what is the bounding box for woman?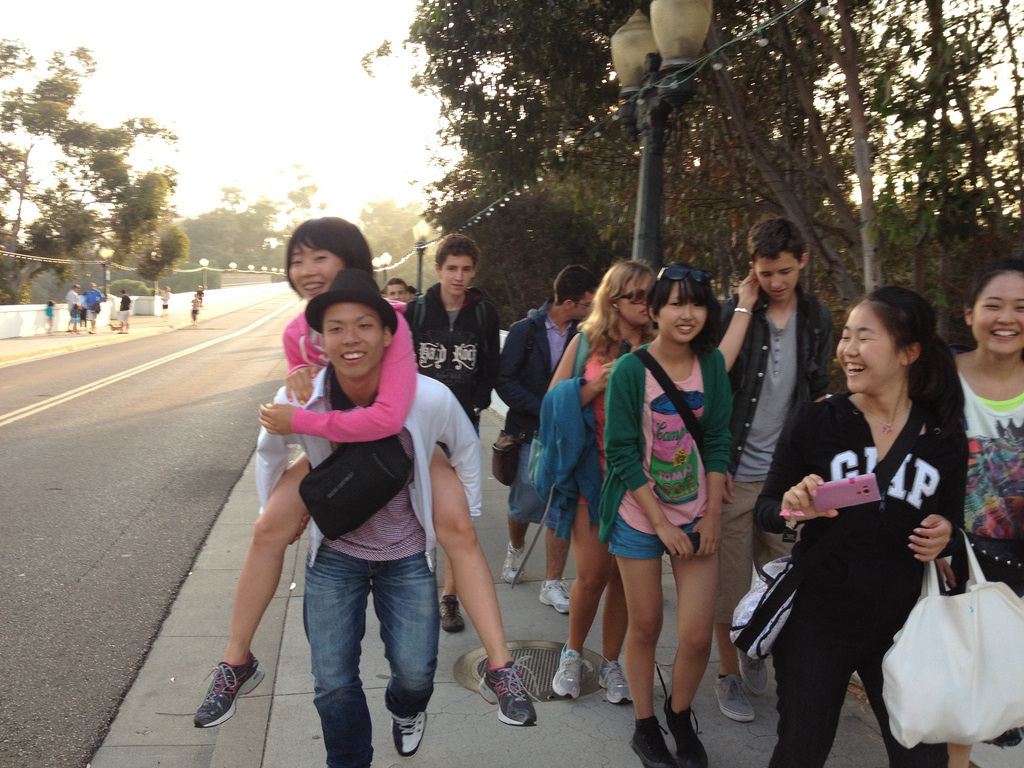
rect(751, 282, 973, 767).
